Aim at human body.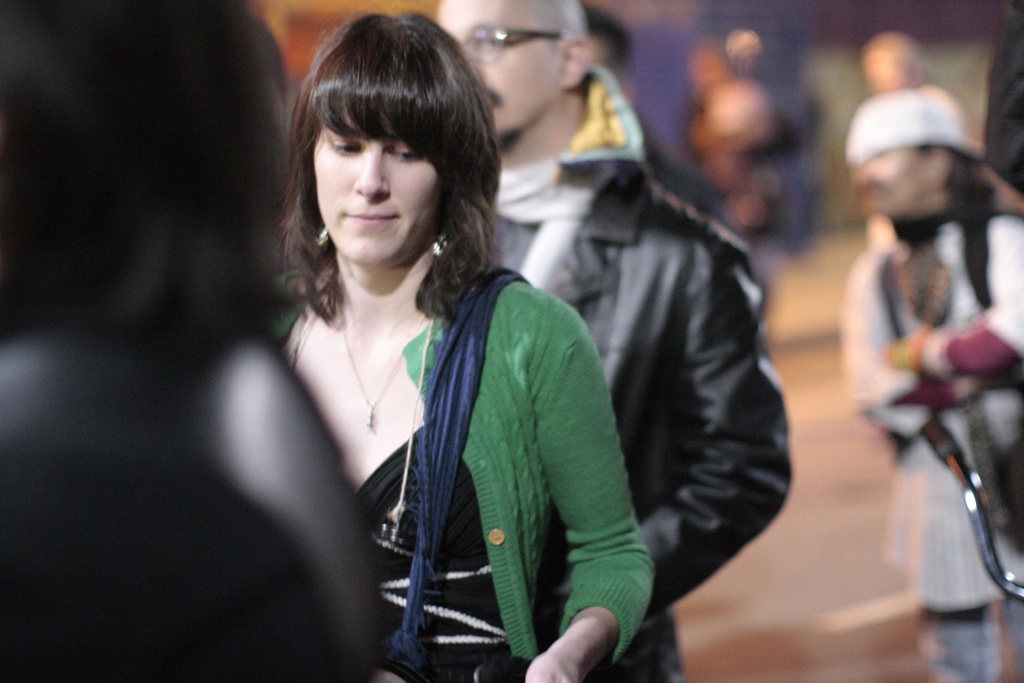
Aimed at <box>499,125,778,682</box>.
